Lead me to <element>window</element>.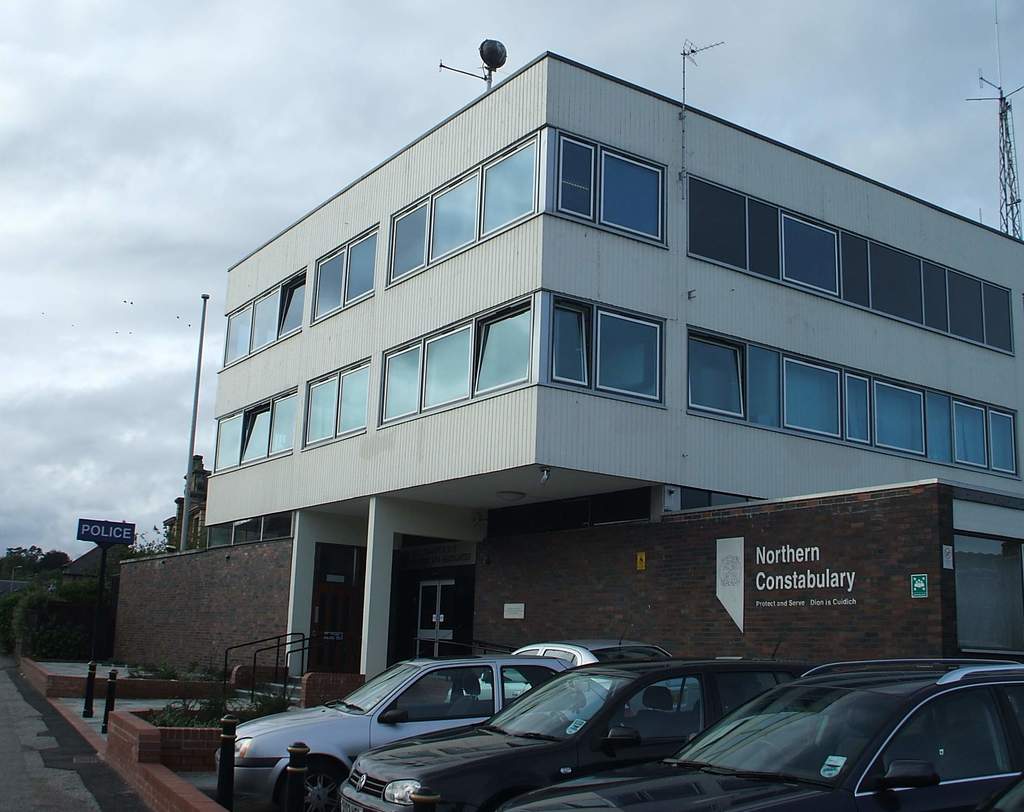
Lead to (x1=953, y1=398, x2=988, y2=468).
